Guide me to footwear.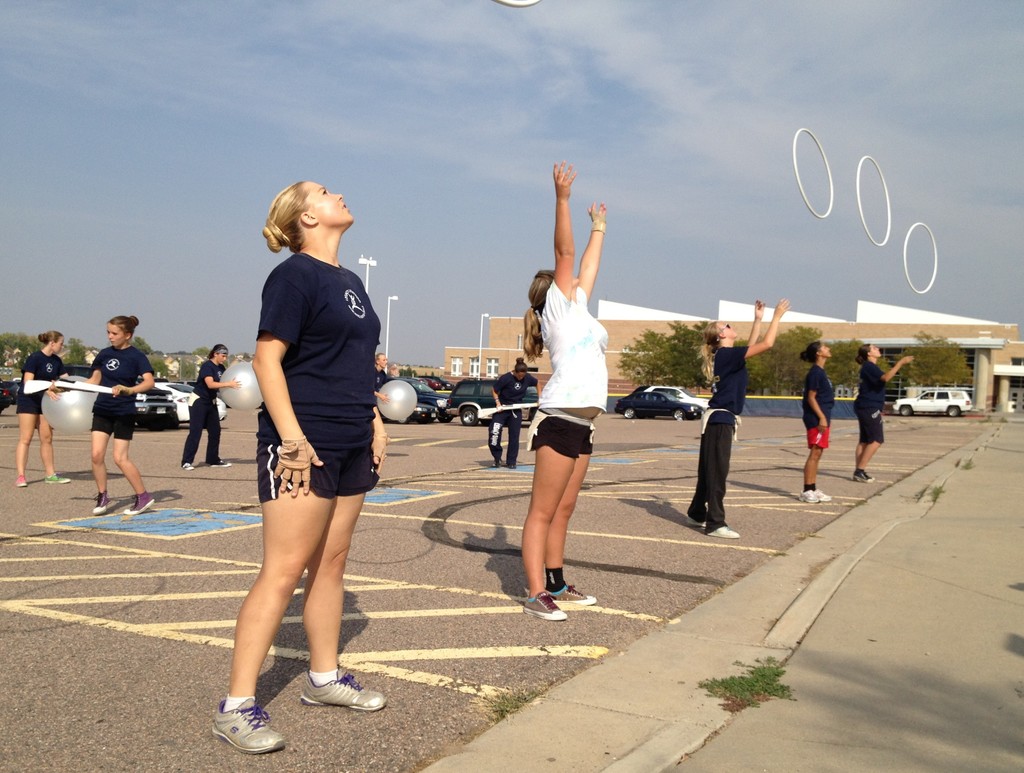
Guidance: <box>211,459,231,466</box>.
